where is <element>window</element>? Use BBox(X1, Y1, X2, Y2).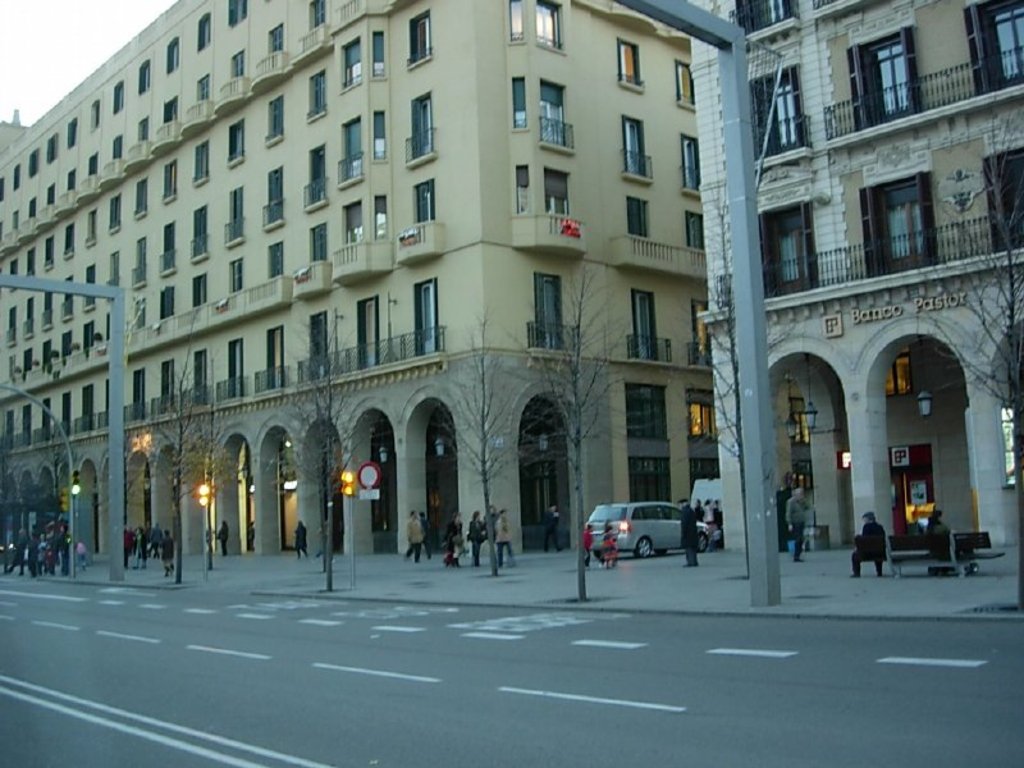
BBox(136, 178, 147, 212).
